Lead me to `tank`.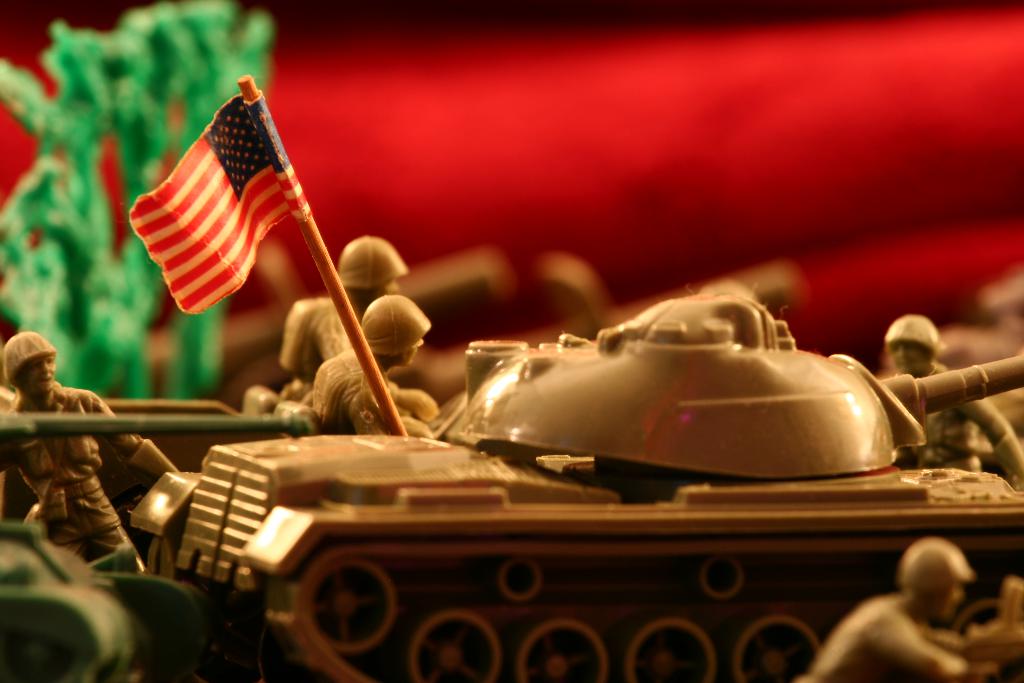
Lead to box(0, 407, 320, 682).
